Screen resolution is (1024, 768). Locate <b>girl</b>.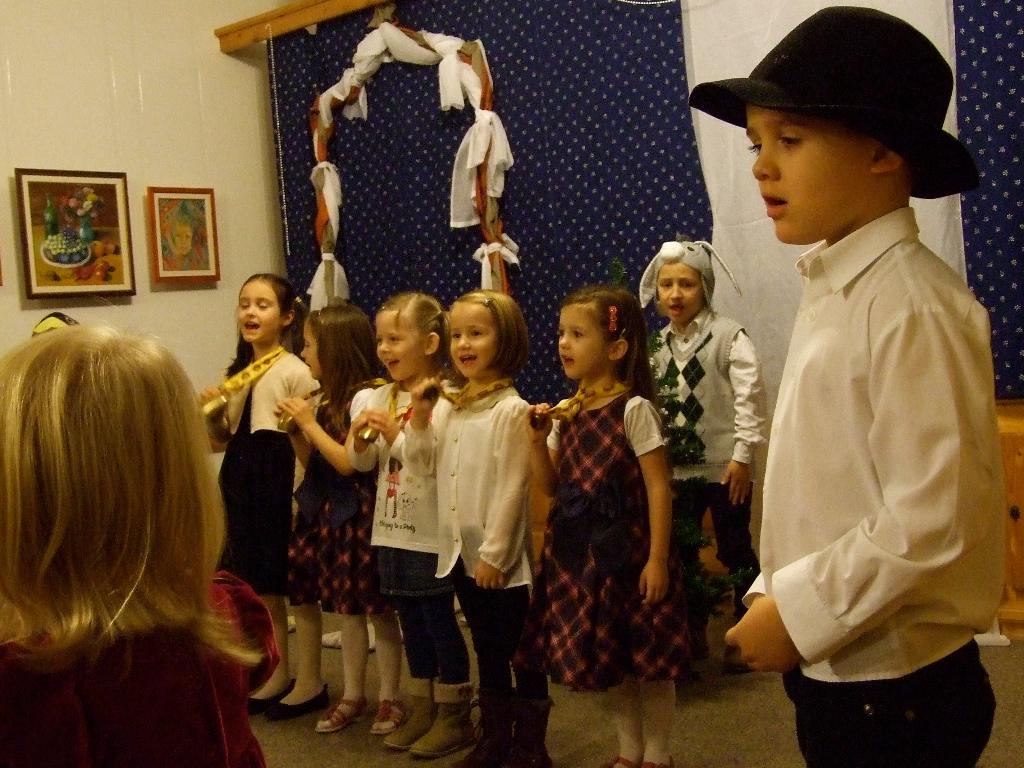
box(348, 289, 464, 759).
